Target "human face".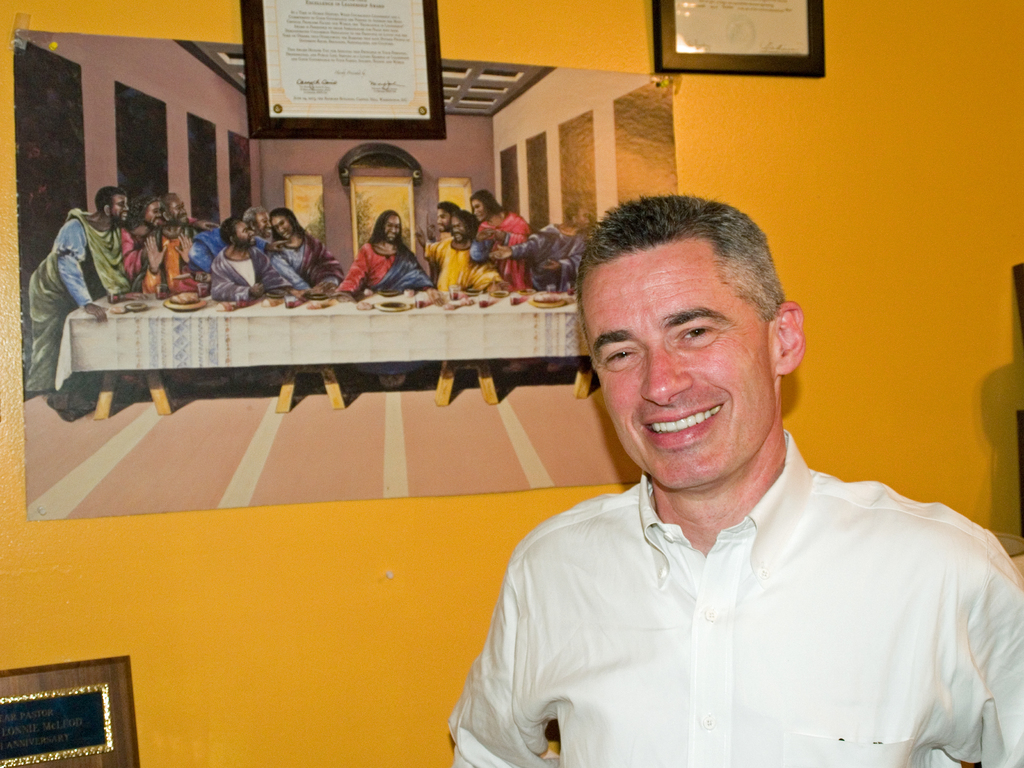
Target region: (left=436, top=212, right=449, bottom=231).
